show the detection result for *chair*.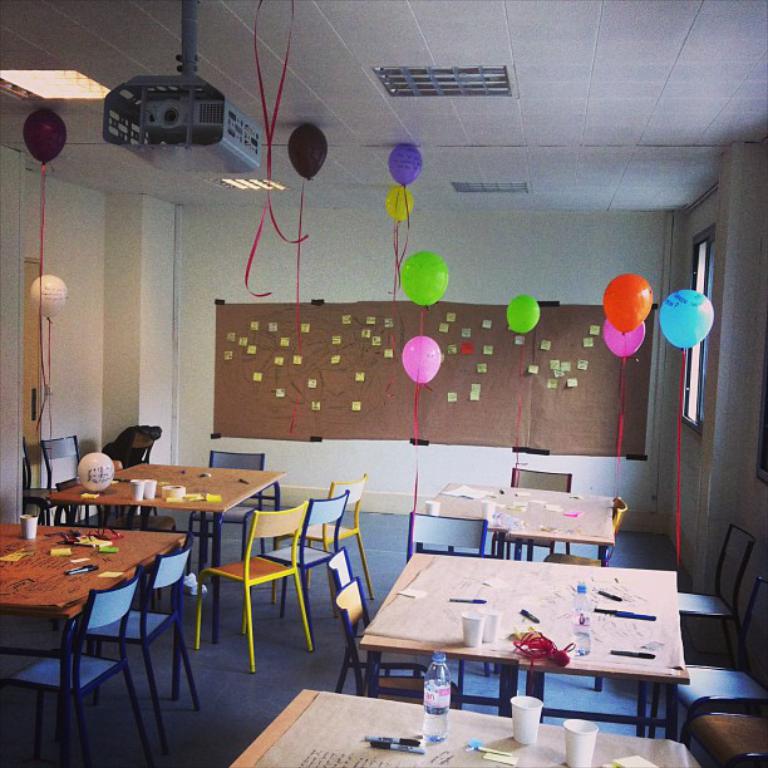
x1=267 y1=473 x2=376 y2=606.
